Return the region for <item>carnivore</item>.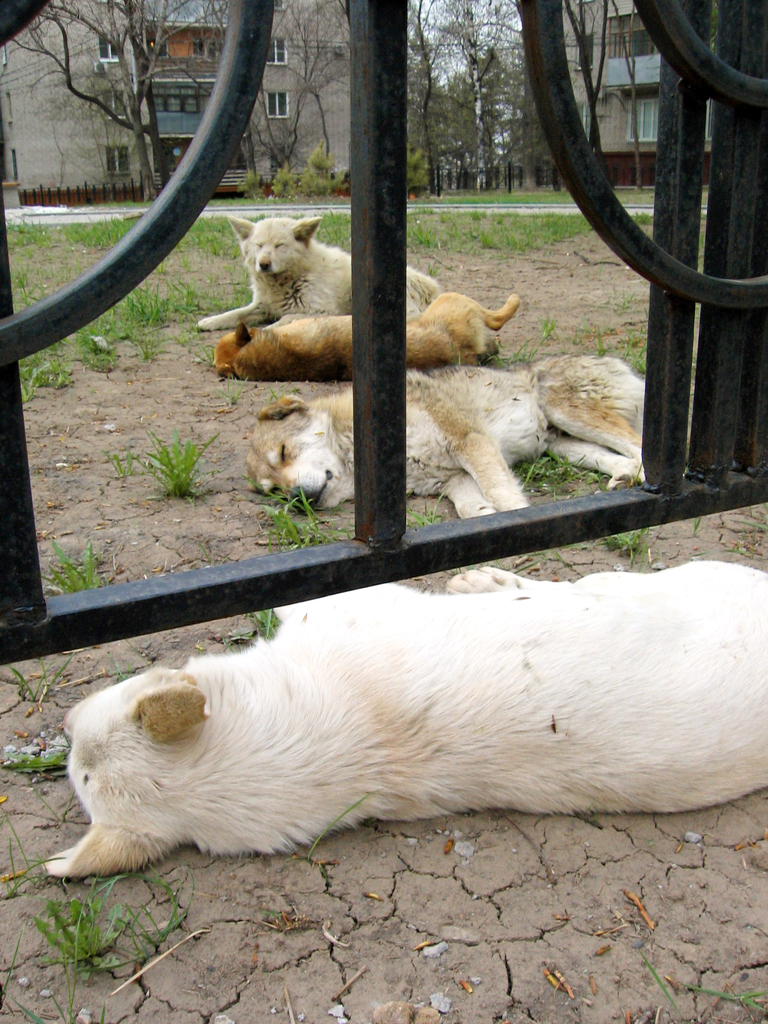
35,586,767,881.
